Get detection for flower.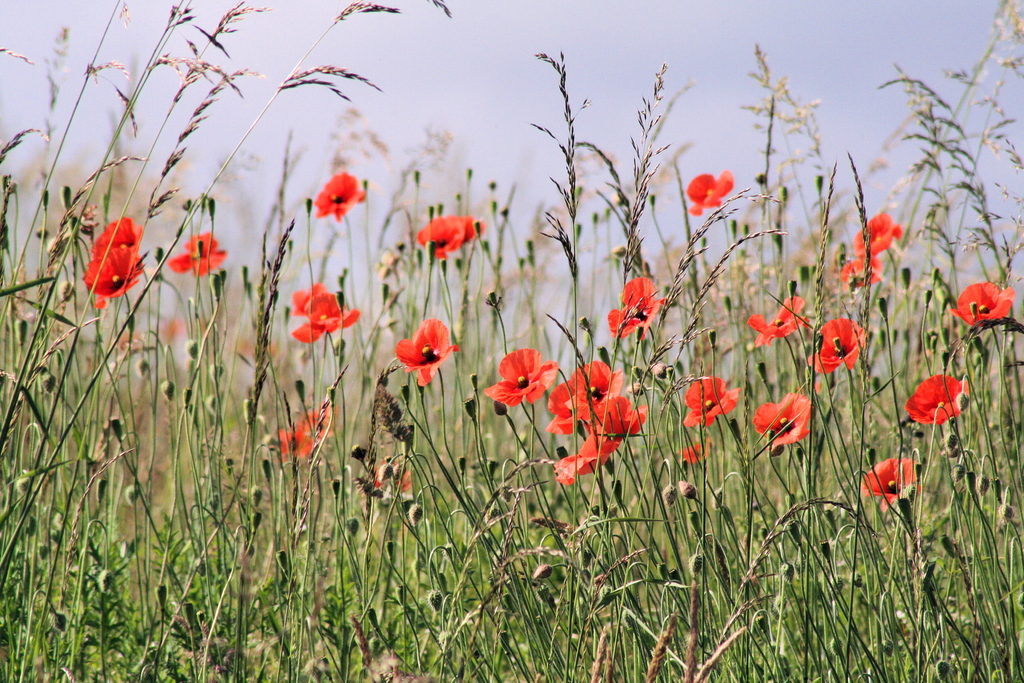
Detection: box=[573, 360, 629, 423].
